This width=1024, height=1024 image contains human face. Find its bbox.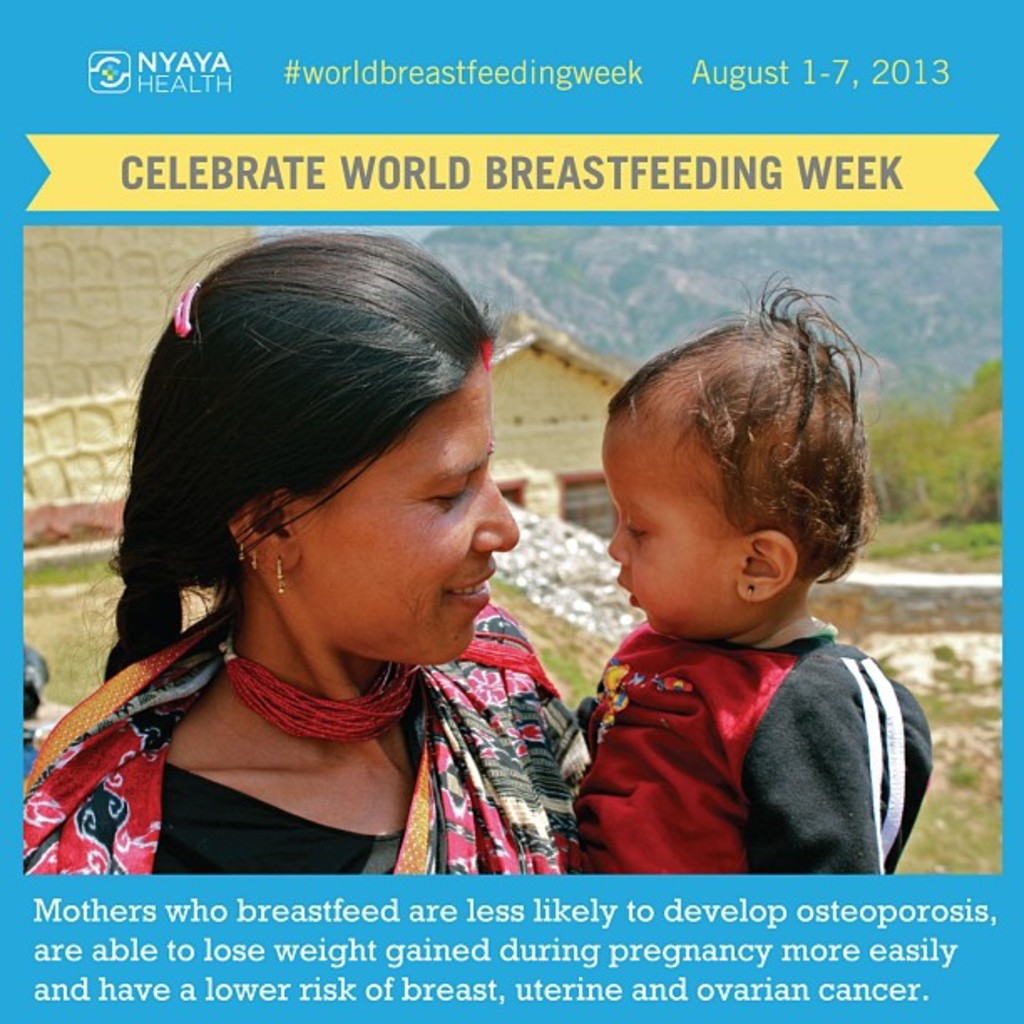
locate(303, 360, 517, 664).
